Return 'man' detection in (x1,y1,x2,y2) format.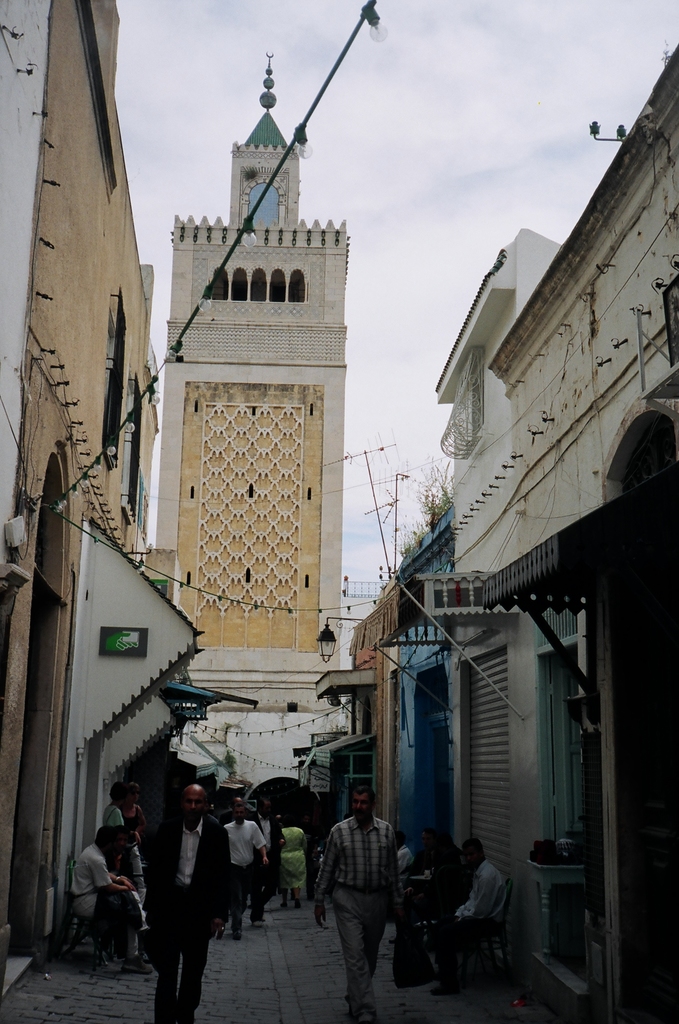
(303,794,403,998).
